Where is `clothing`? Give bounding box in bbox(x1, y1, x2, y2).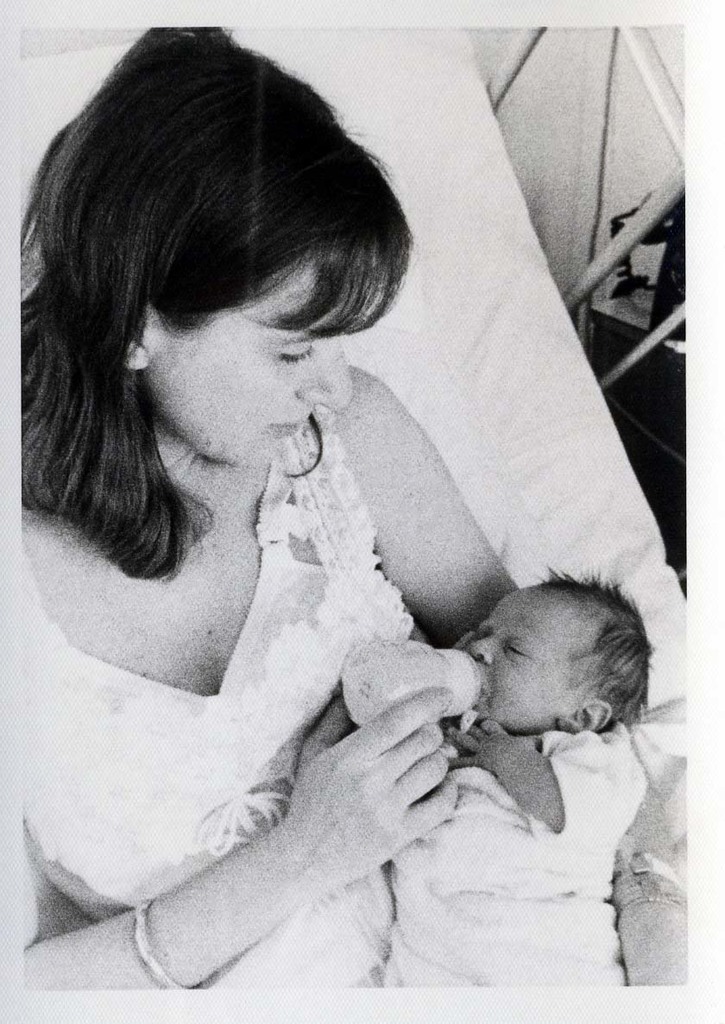
bbox(0, 405, 418, 909).
